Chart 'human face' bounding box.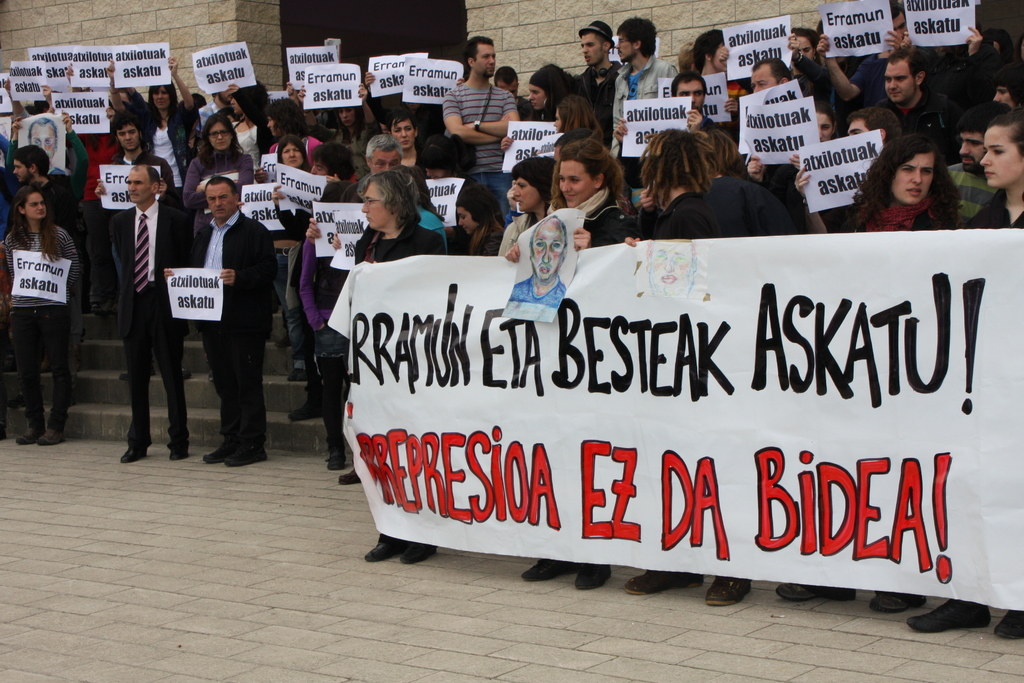
Charted: 885 64 915 102.
